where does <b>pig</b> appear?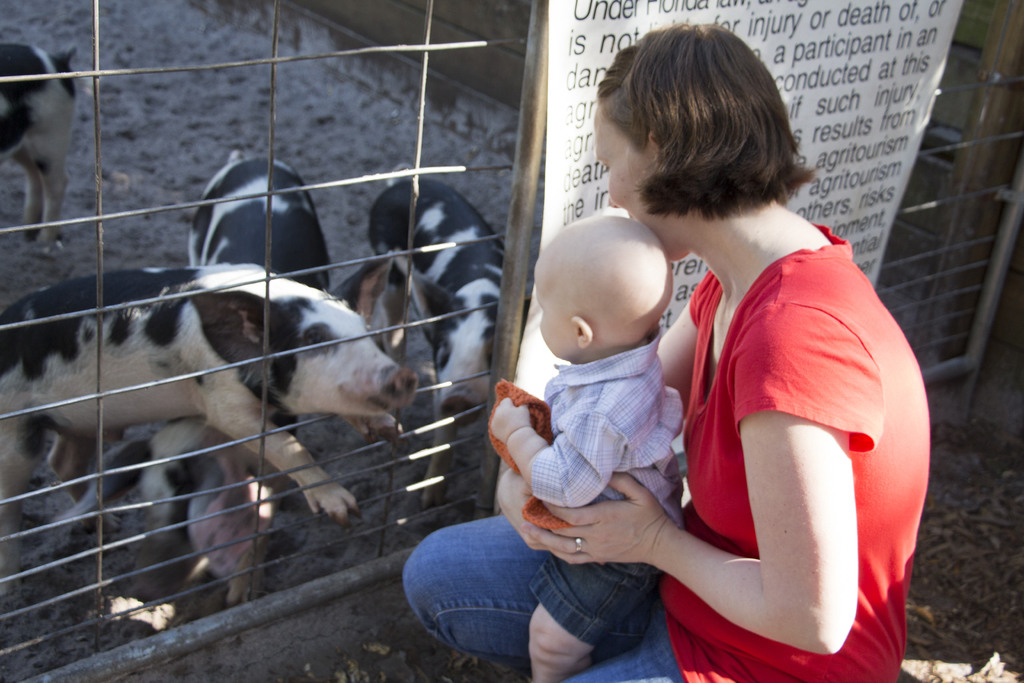
Appears at <bbox>0, 45, 78, 243</bbox>.
